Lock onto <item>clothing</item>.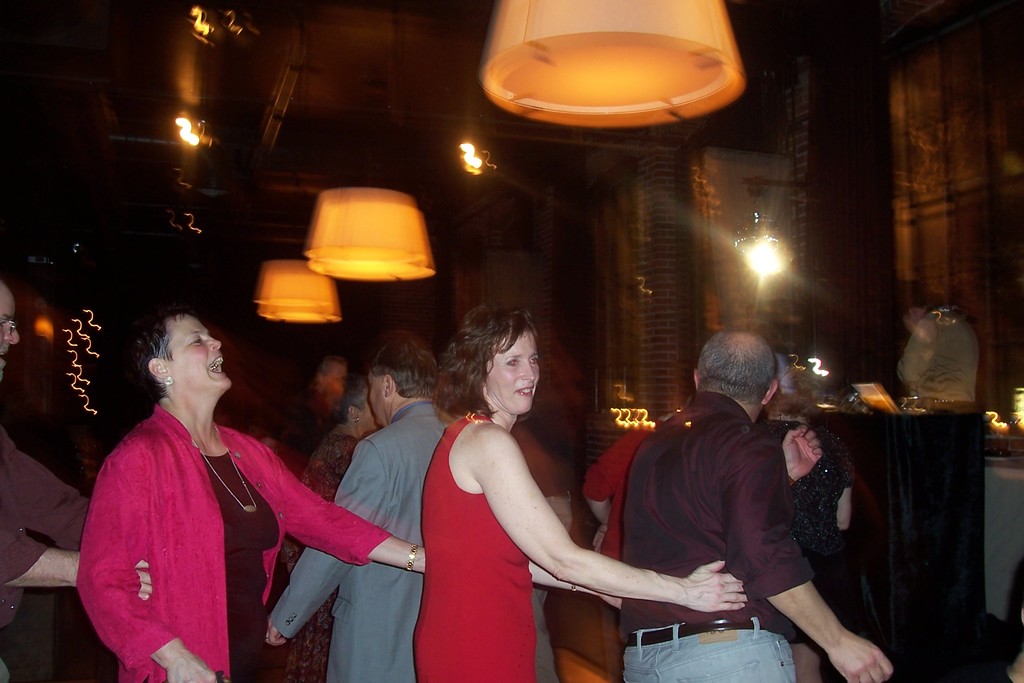
Locked: [898, 306, 984, 415].
